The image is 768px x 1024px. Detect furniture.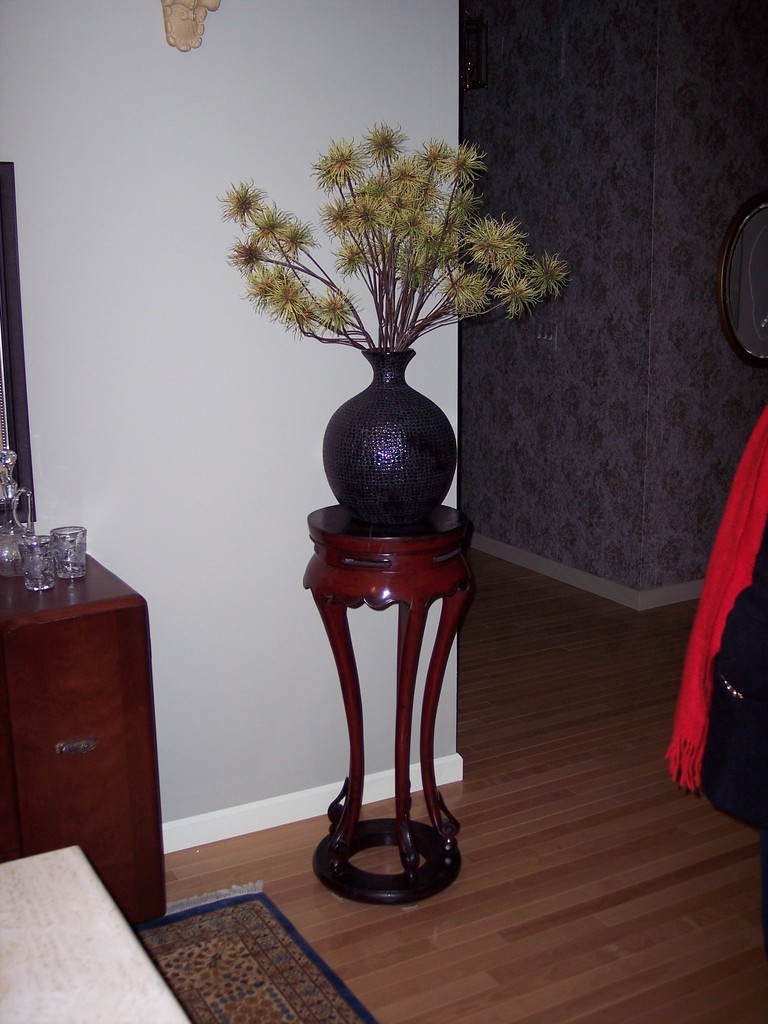
Detection: 303 508 469 896.
